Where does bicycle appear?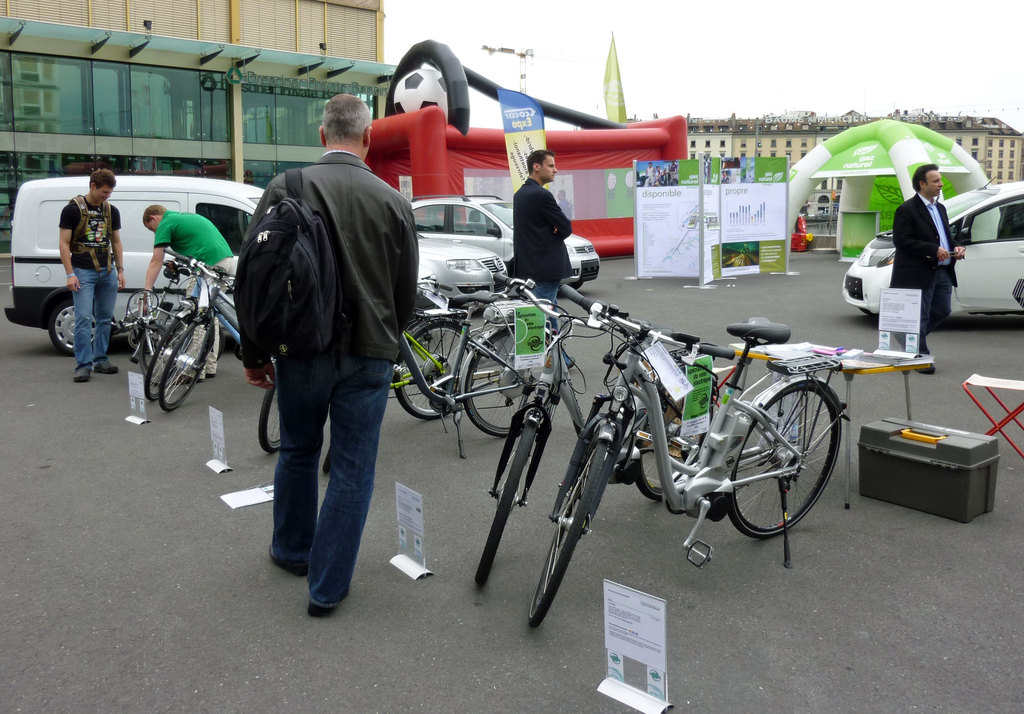
Appears at {"left": 323, "top": 277, "right": 574, "bottom": 469}.
